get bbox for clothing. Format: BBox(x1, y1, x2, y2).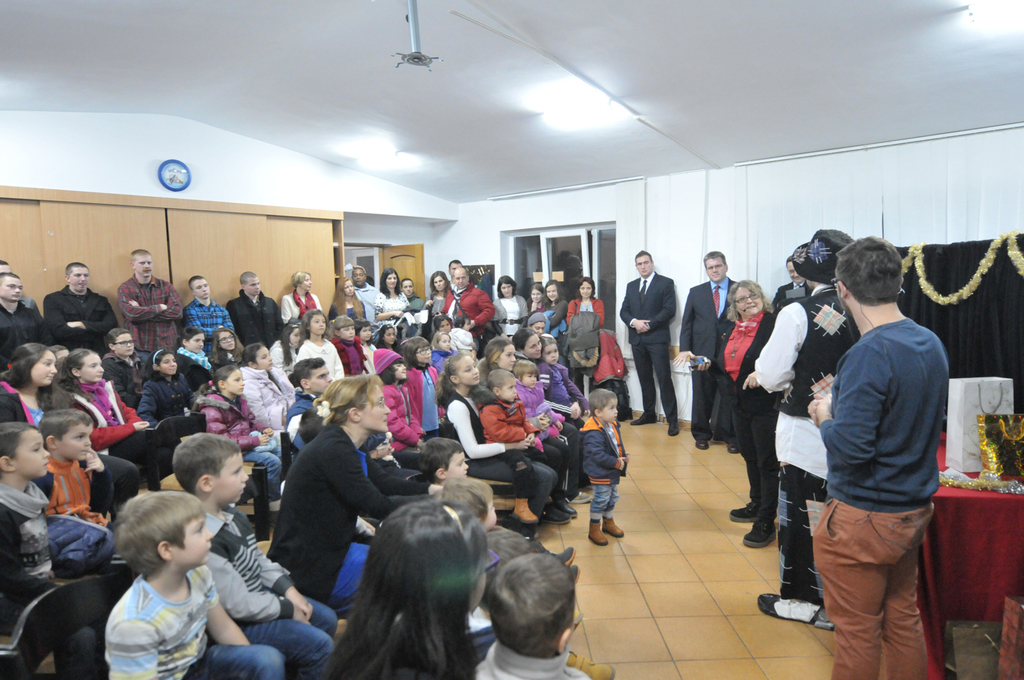
BBox(440, 391, 558, 500).
